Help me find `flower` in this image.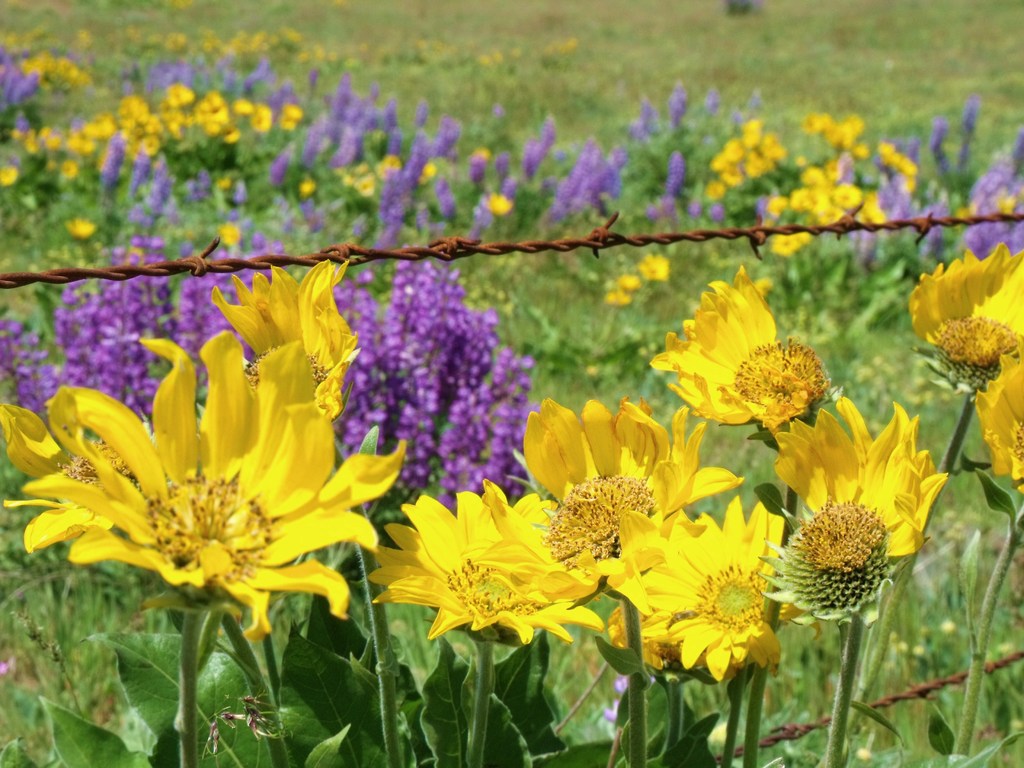
Found it: [x1=509, y1=396, x2=744, y2=610].
